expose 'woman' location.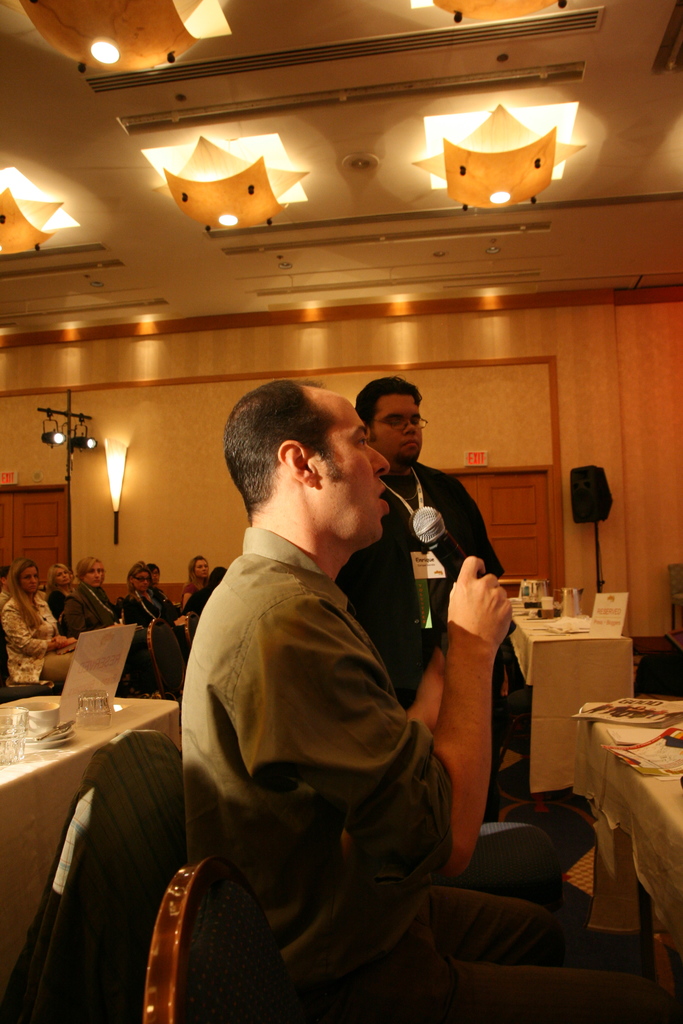
Exposed at <bbox>71, 556, 159, 699</bbox>.
